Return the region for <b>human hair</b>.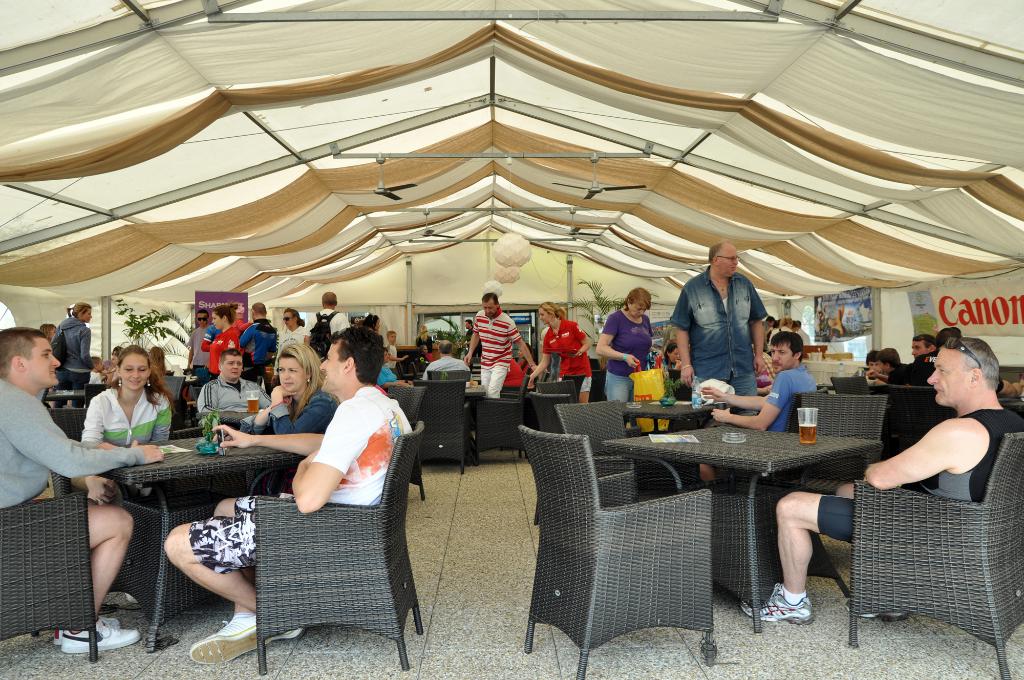
537, 302, 567, 321.
